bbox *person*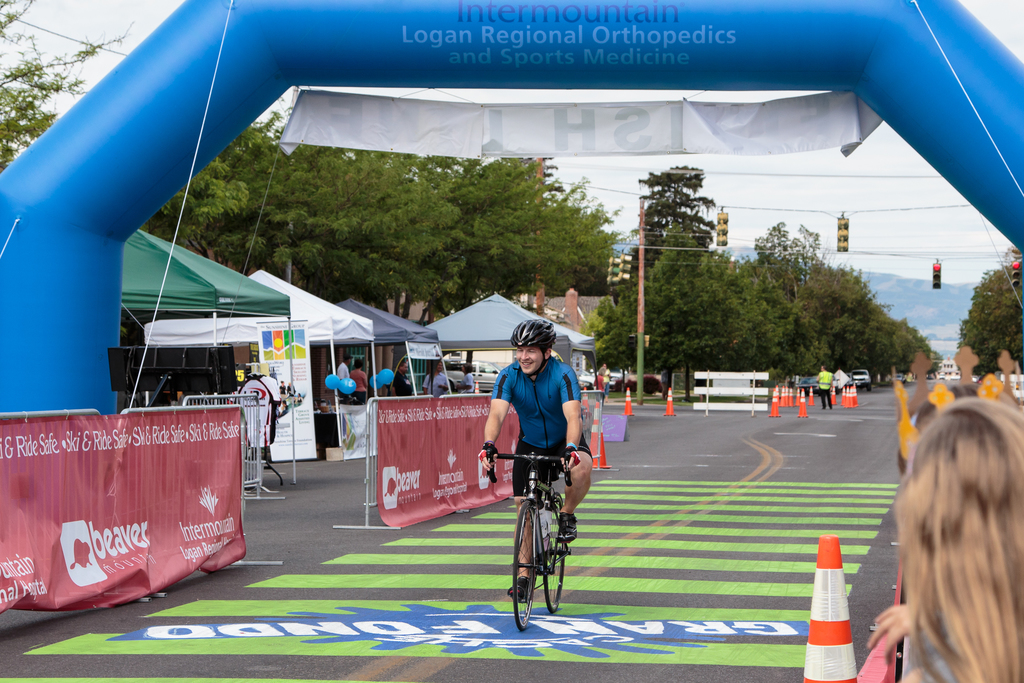
x1=591 y1=365 x2=607 y2=403
